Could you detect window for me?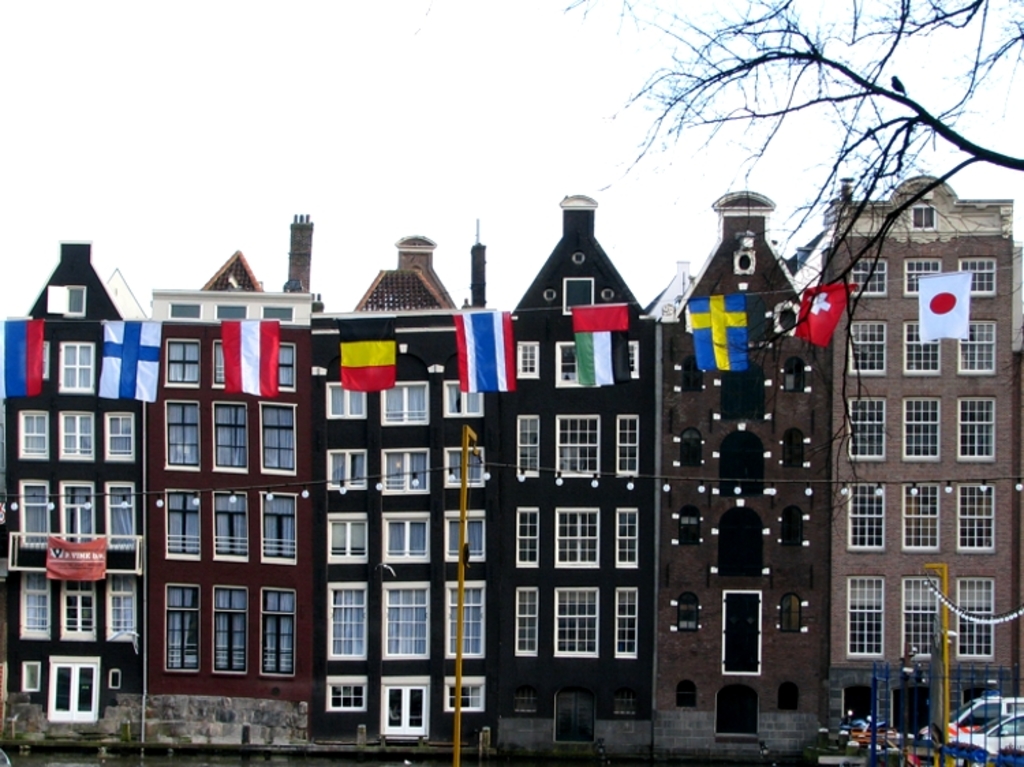
Detection result: bbox=[957, 255, 998, 288].
